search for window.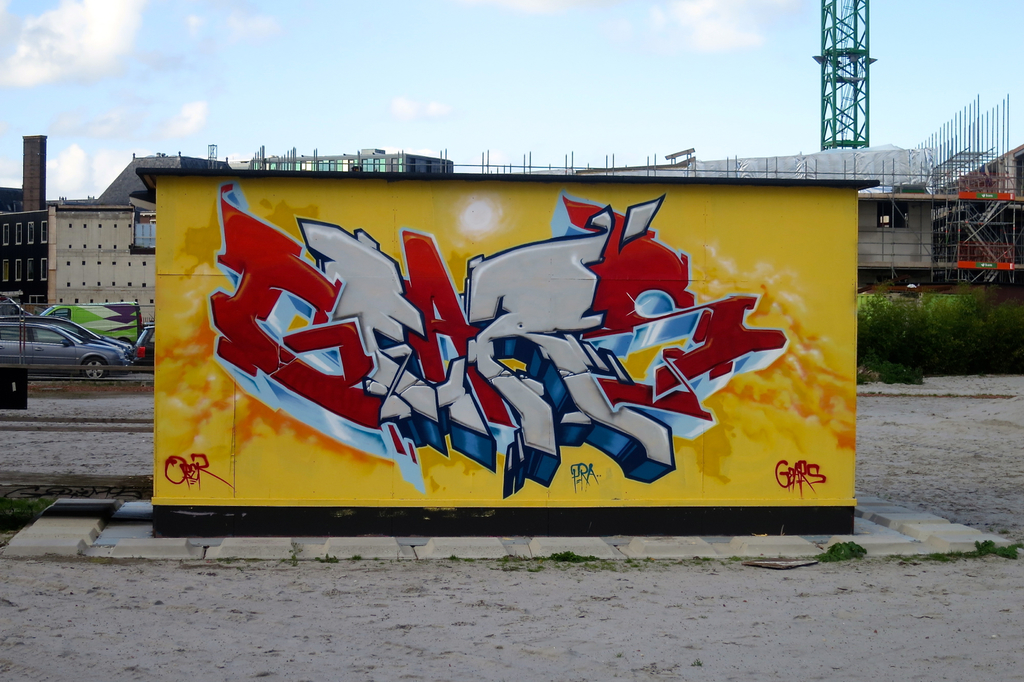
Found at 40, 259, 49, 282.
